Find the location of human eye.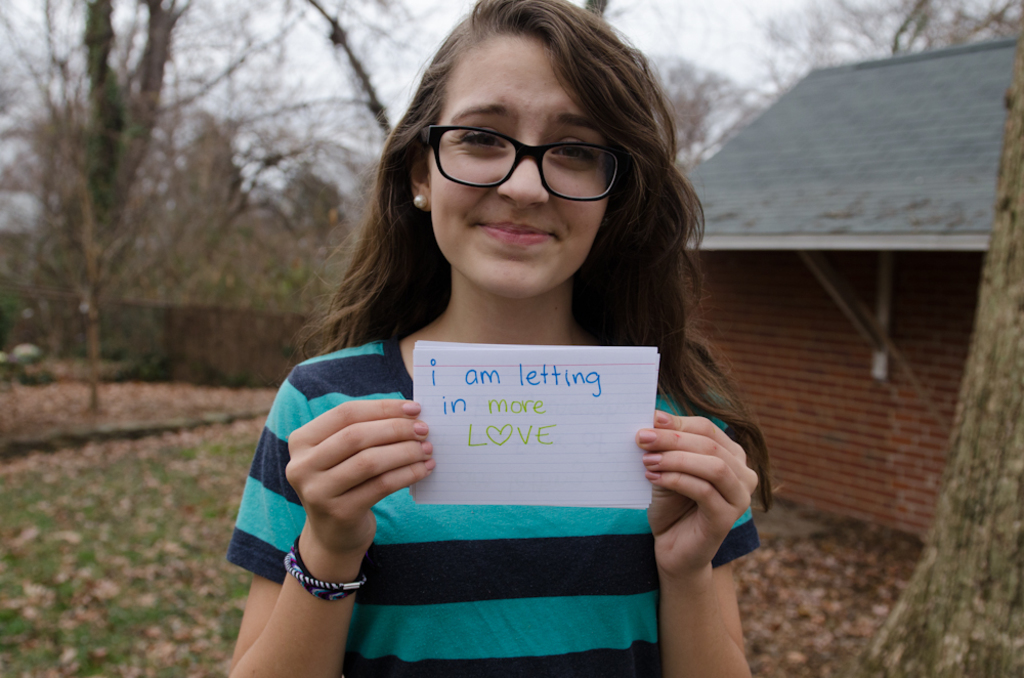
Location: (455, 120, 514, 158).
